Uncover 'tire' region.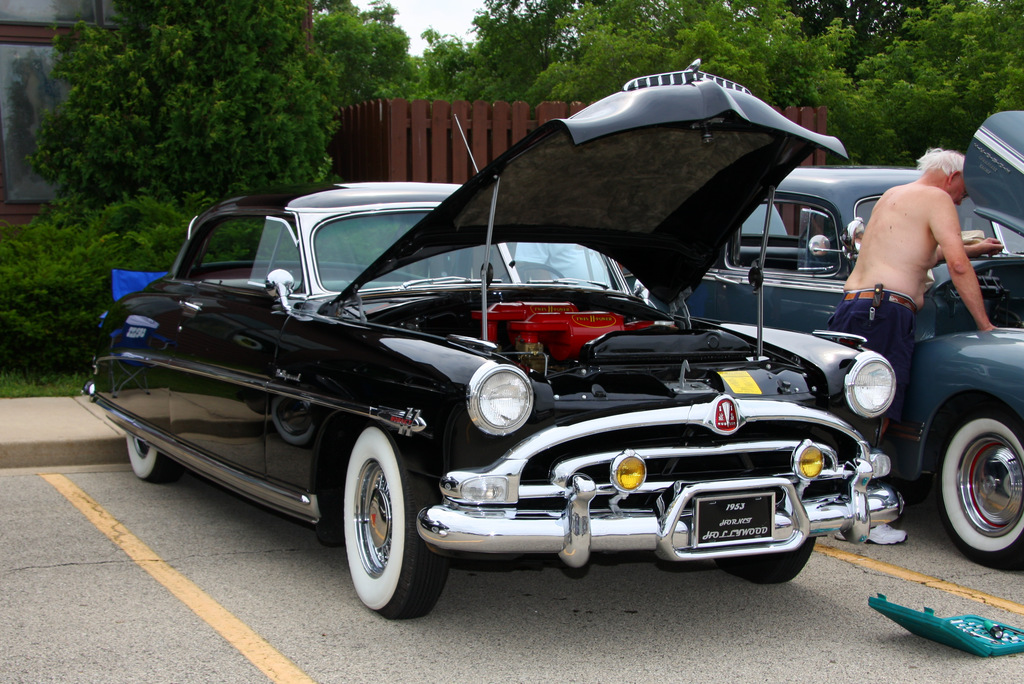
Uncovered: <bbox>337, 421, 453, 619</bbox>.
